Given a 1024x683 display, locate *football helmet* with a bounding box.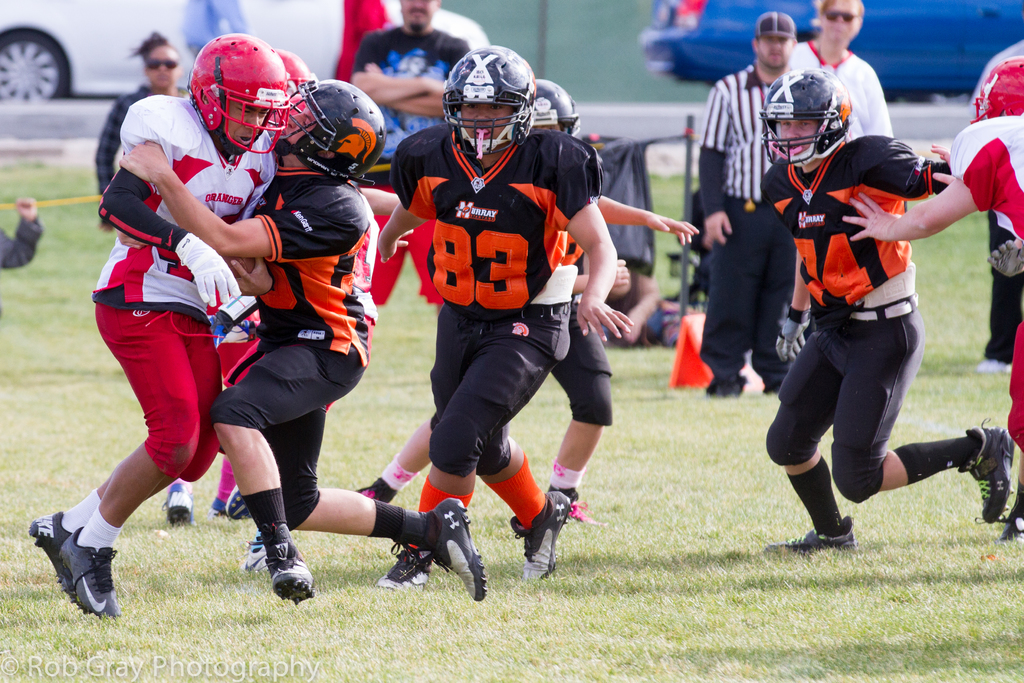
Located: {"left": 180, "top": 33, "right": 307, "bottom": 152}.
